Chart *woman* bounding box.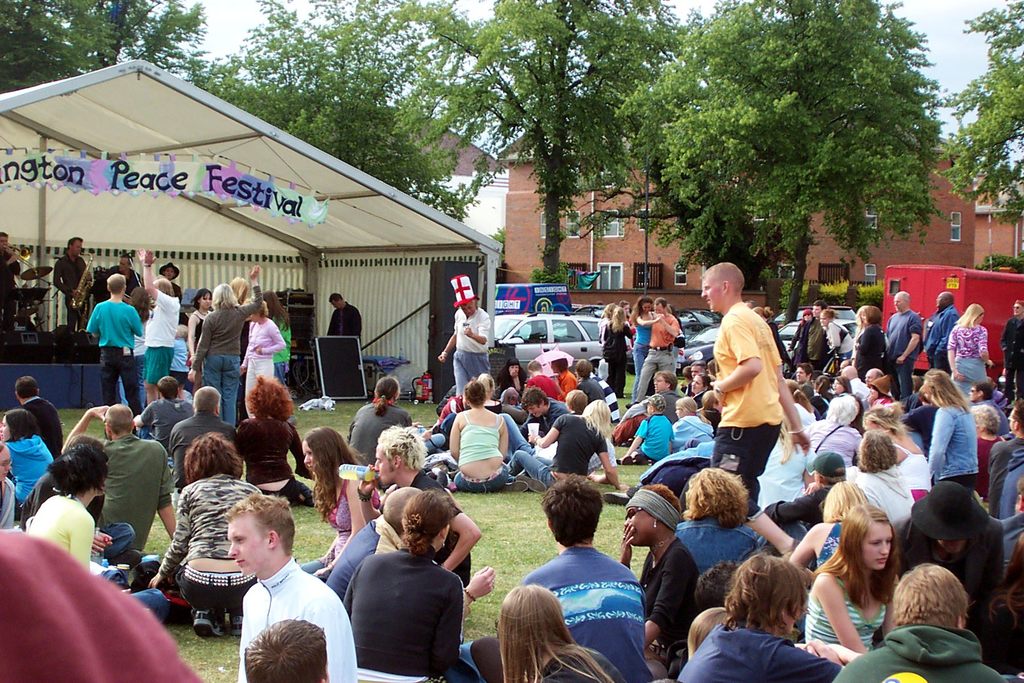
Charted: [left=806, top=500, right=909, bottom=655].
